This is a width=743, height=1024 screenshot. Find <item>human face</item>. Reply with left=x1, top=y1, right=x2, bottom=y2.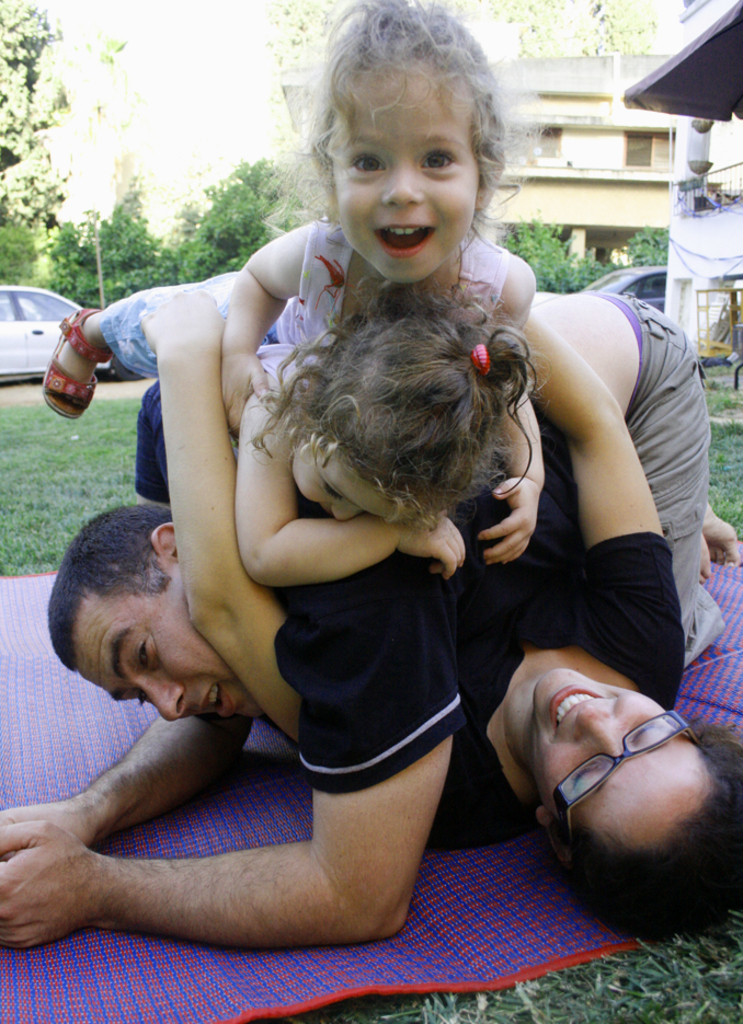
left=524, top=666, right=717, bottom=848.
